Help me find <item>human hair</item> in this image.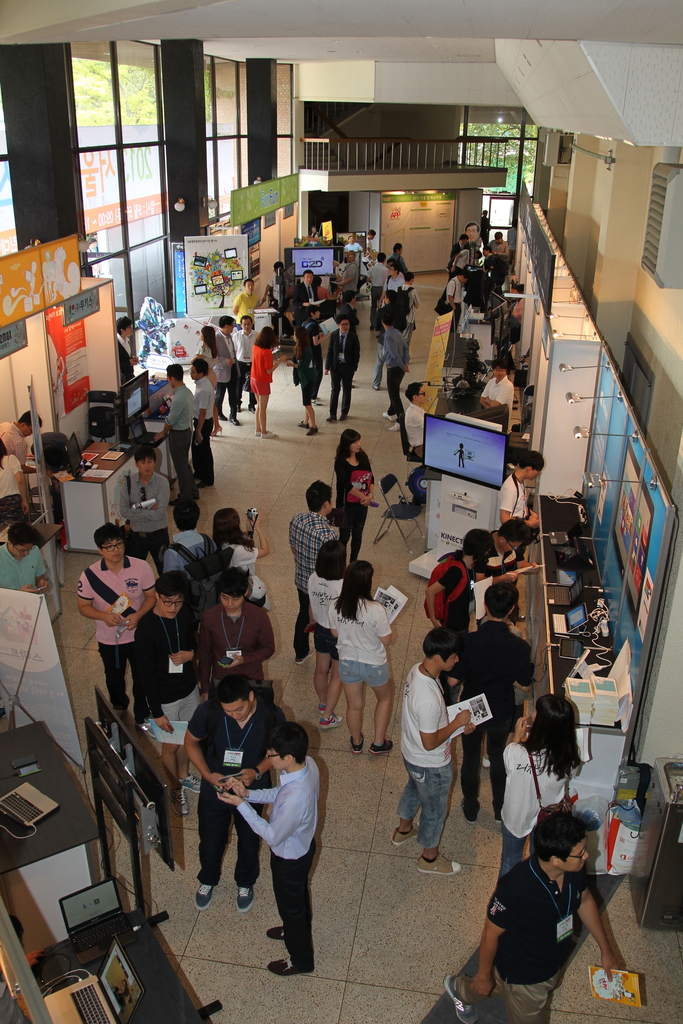
Found it: Rect(94, 522, 122, 548).
